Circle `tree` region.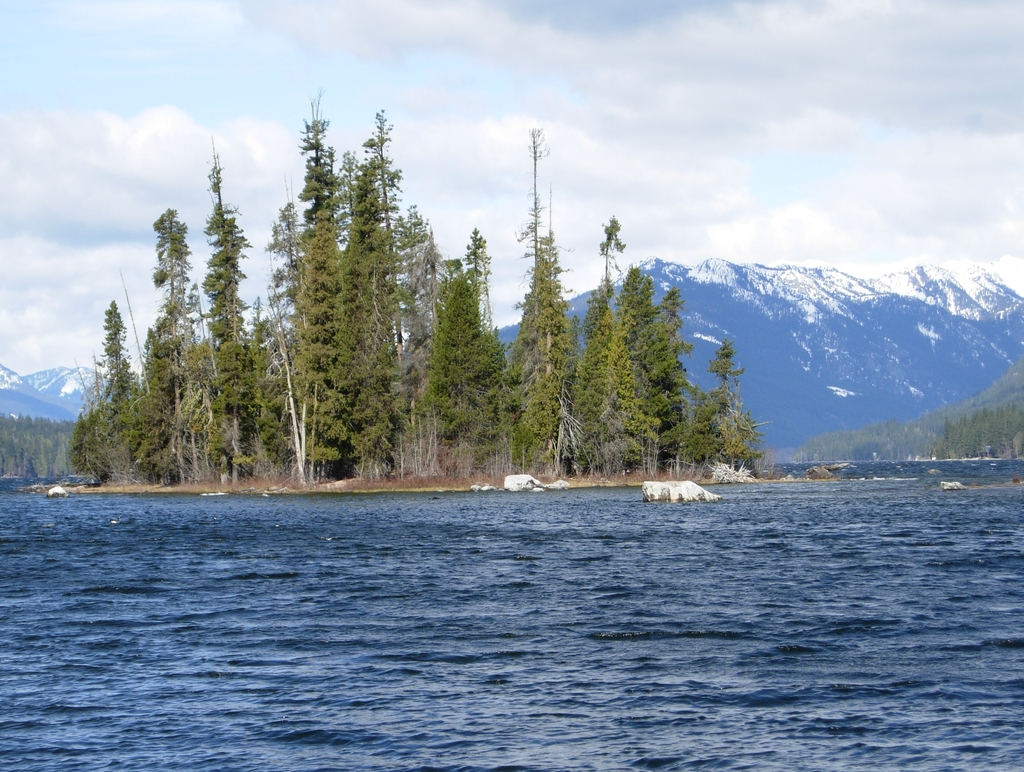
Region: (150, 196, 213, 446).
